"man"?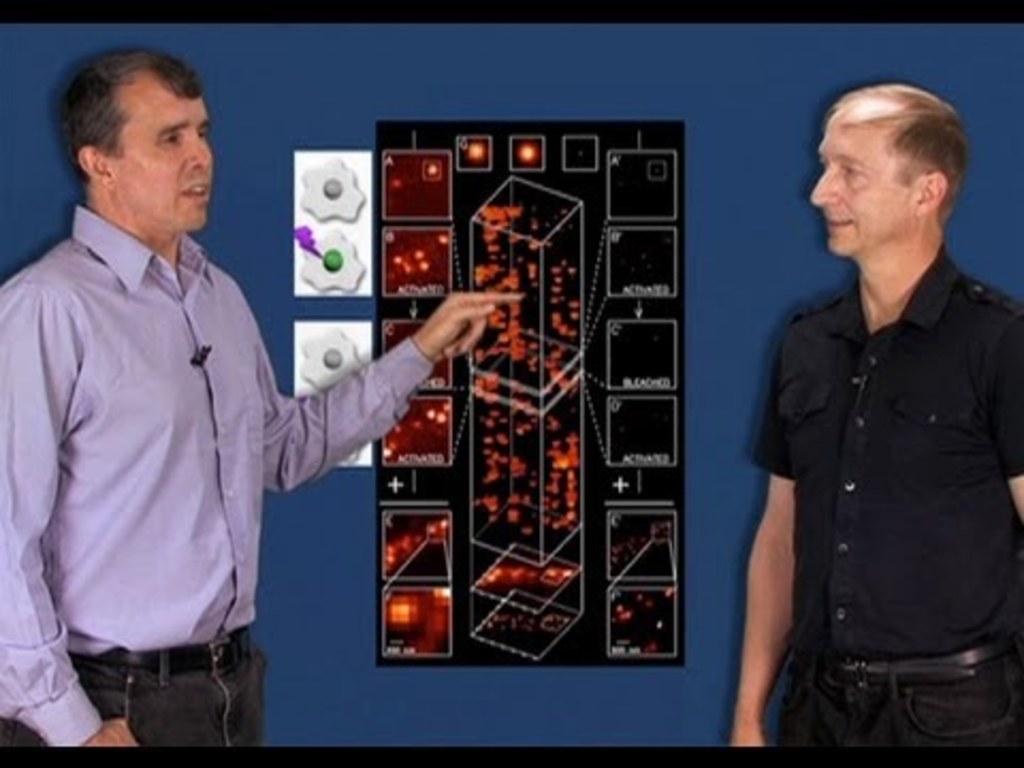
(left=715, top=79, right=1022, bottom=753)
